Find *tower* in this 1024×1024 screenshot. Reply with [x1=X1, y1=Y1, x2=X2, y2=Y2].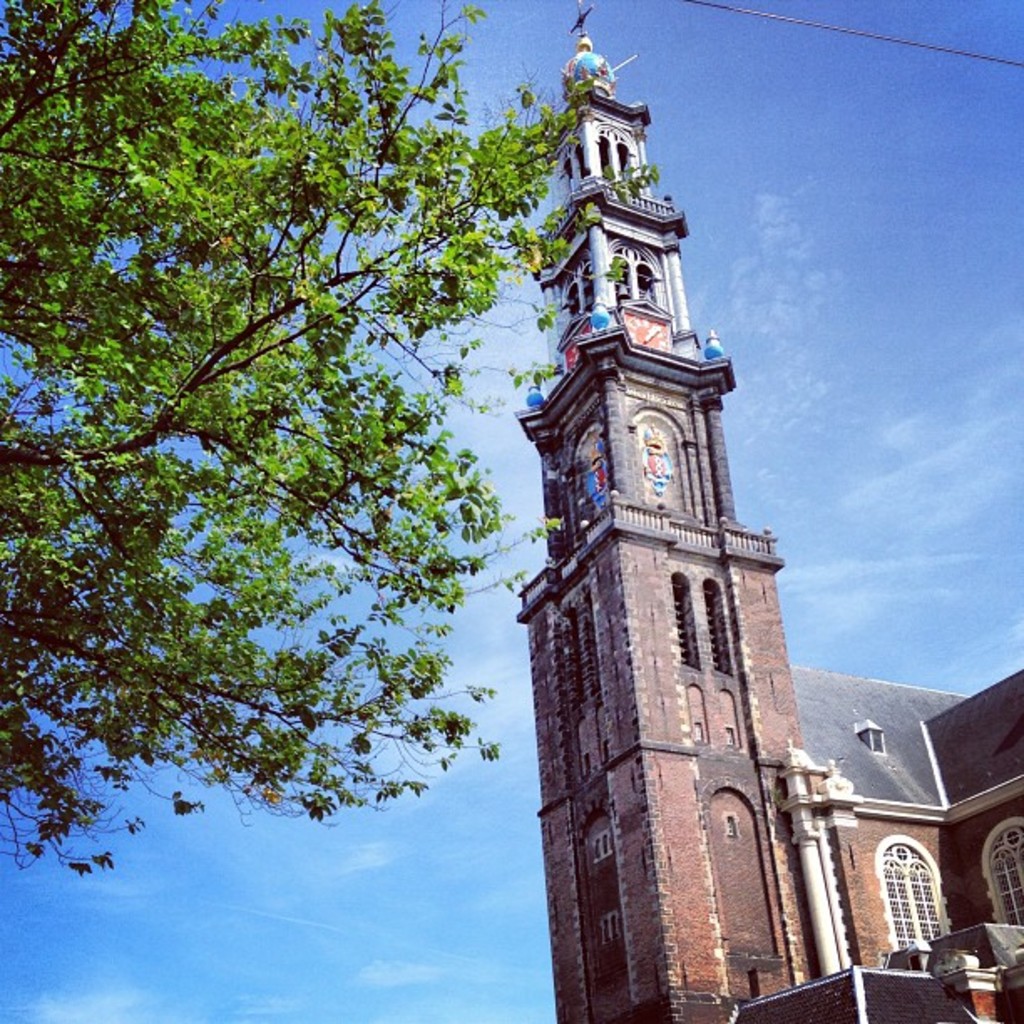
[x1=520, y1=0, x2=813, y2=1022].
